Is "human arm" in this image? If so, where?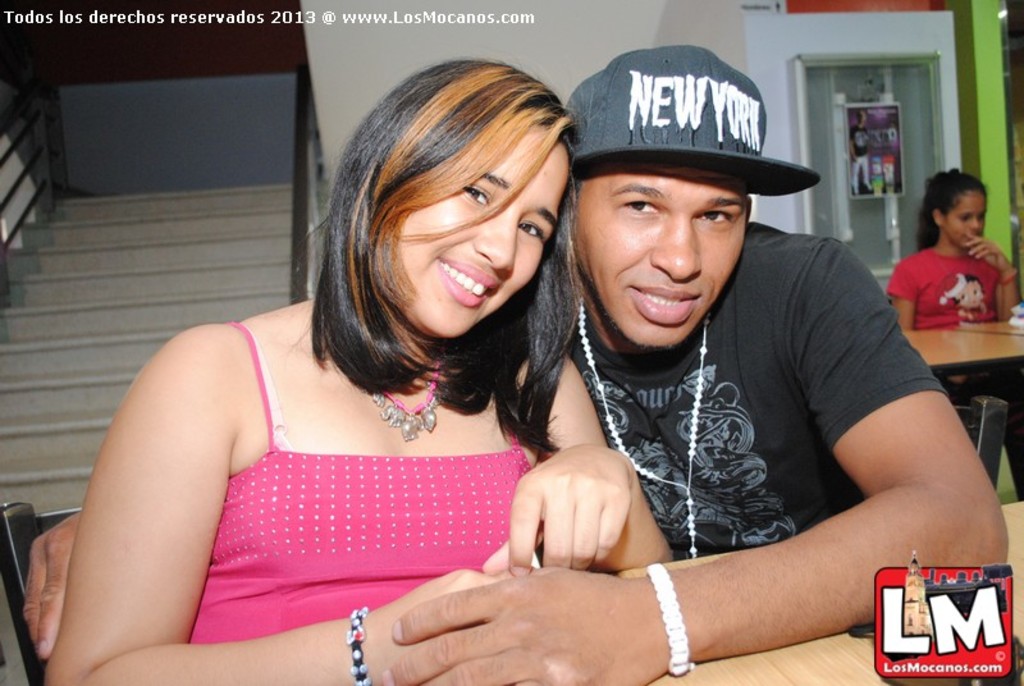
Yes, at select_region(23, 503, 82, 658).
